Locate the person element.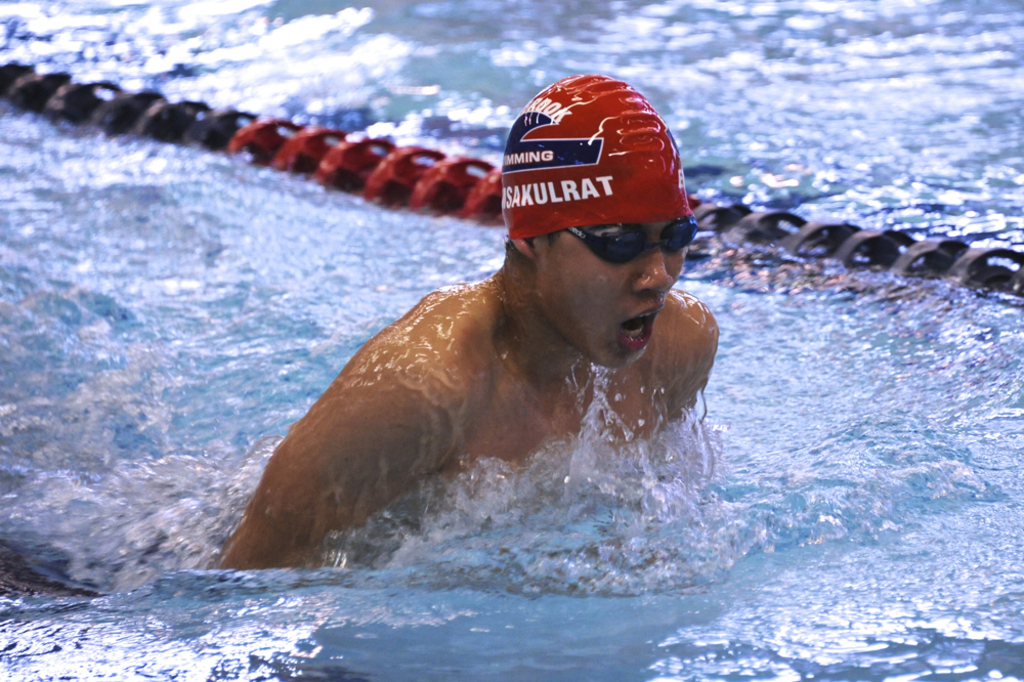
Element bbox: left=284, top=47, right=729, bottom=642.
